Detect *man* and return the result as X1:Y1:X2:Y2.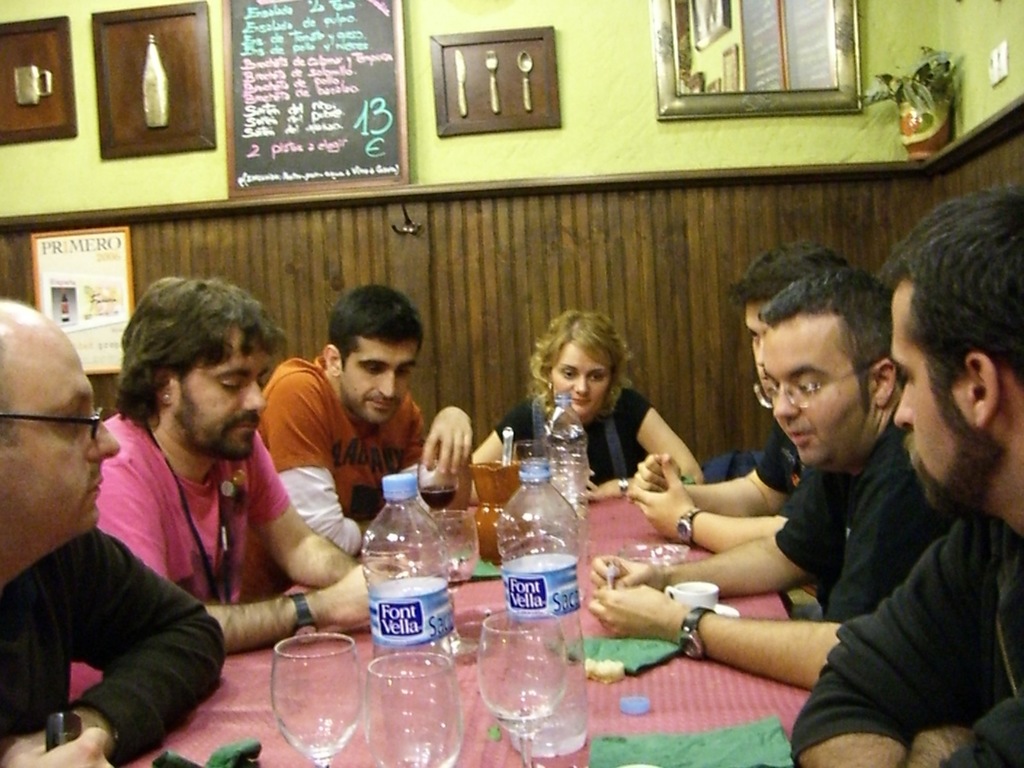
578:264:957:686.
